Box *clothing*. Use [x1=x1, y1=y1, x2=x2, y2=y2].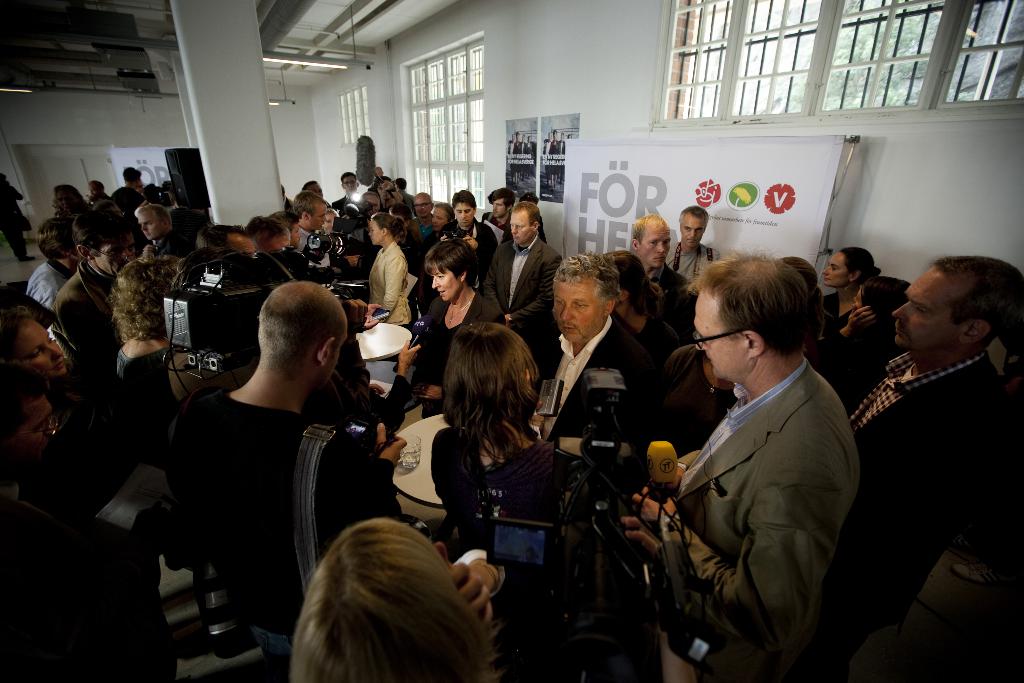
[x1=435, y1=213, x2=497, y2=262].
